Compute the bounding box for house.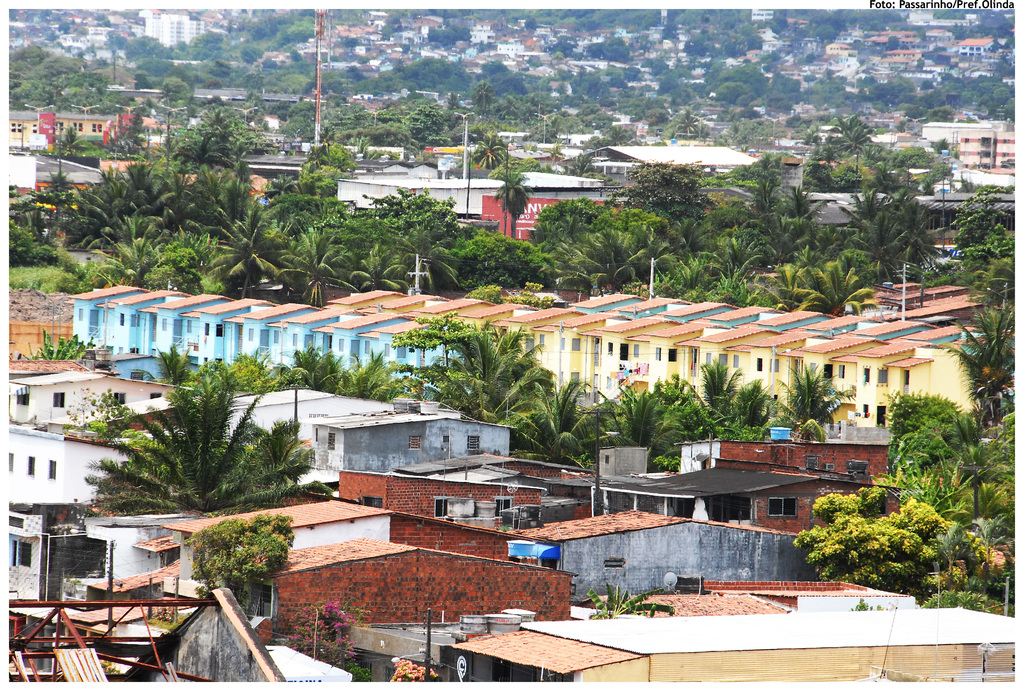
crop(15, 97, 108, 157).
